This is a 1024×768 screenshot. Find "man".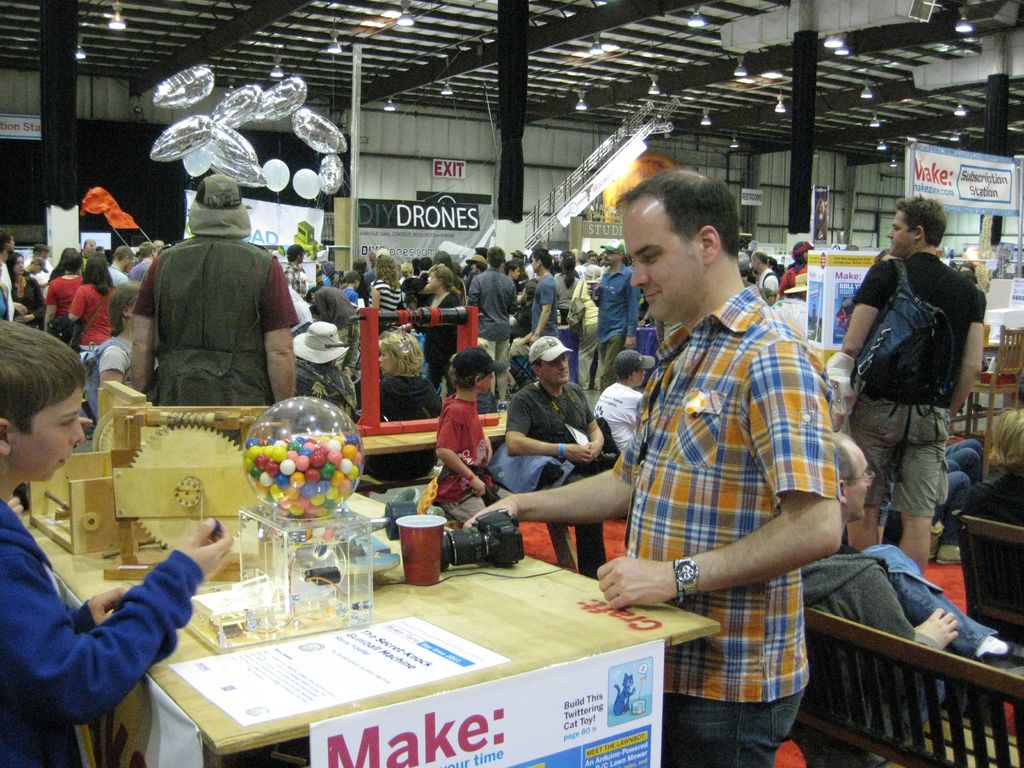
Bounding box: [530,250,556,342].
